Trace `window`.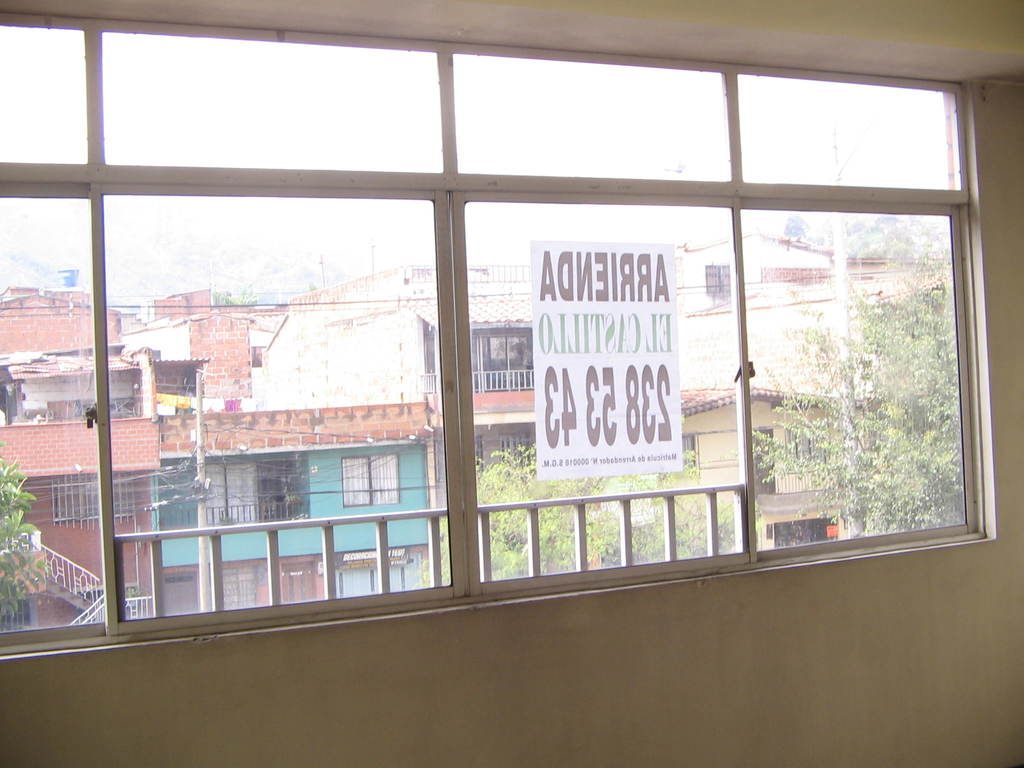
Traced to box=[473, 333, 536, 398].
